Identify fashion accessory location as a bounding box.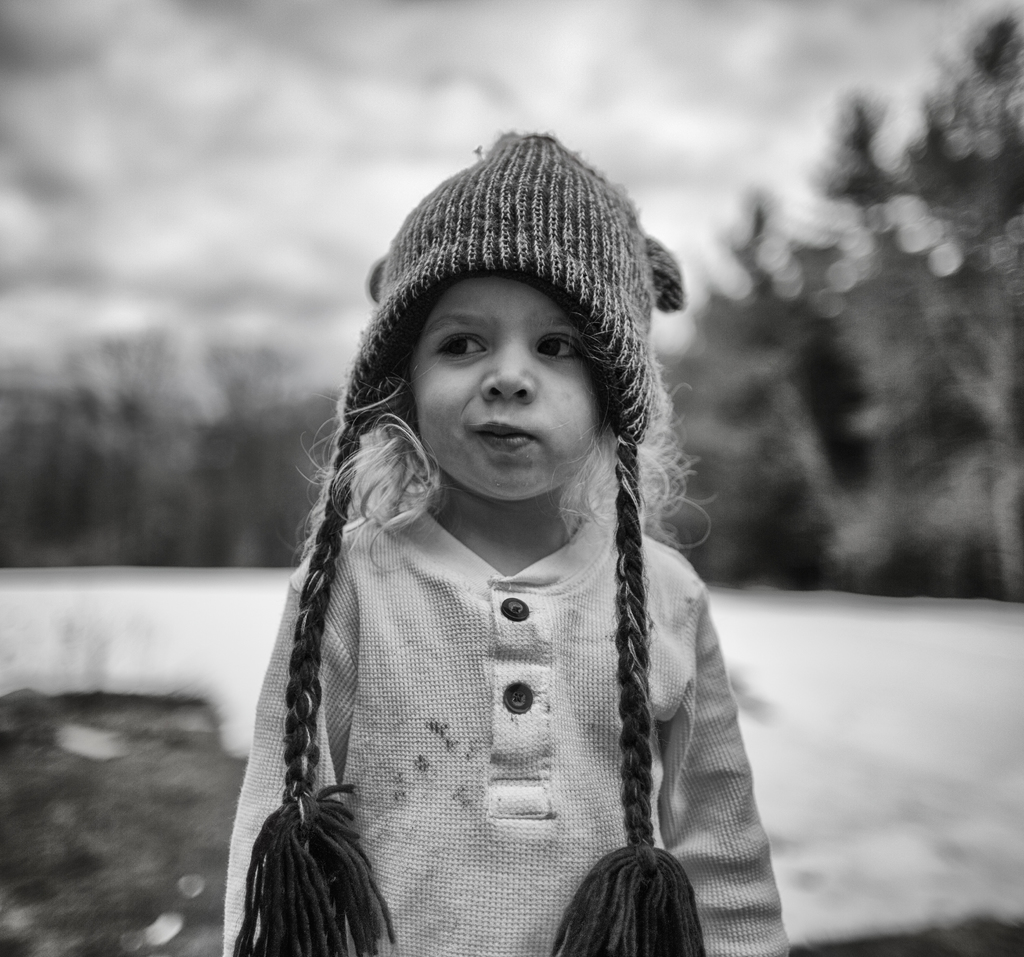
(left=230, top=123, right=711, bottom=956).
